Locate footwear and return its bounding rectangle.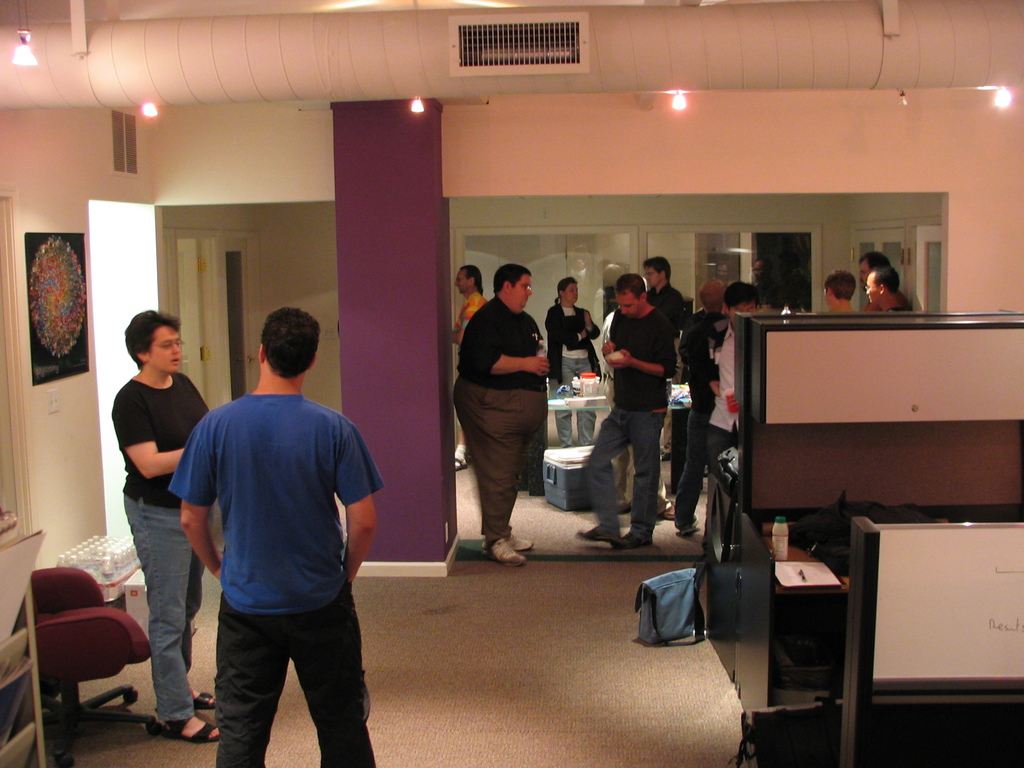
BBox(618, 532, 654, 550).
